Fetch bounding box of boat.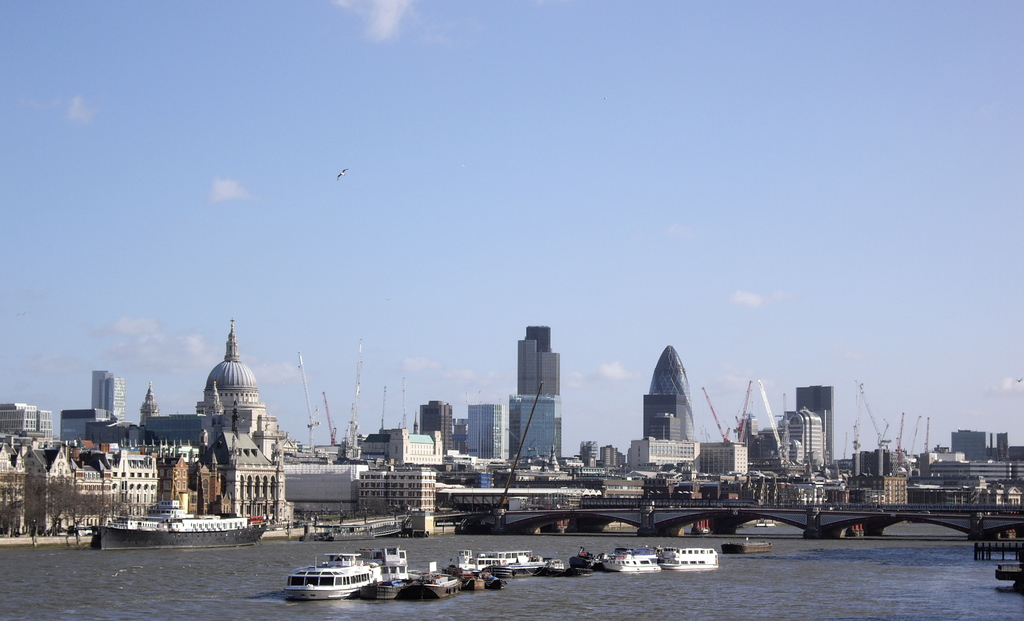
Bbox: 409,563,468,606.
